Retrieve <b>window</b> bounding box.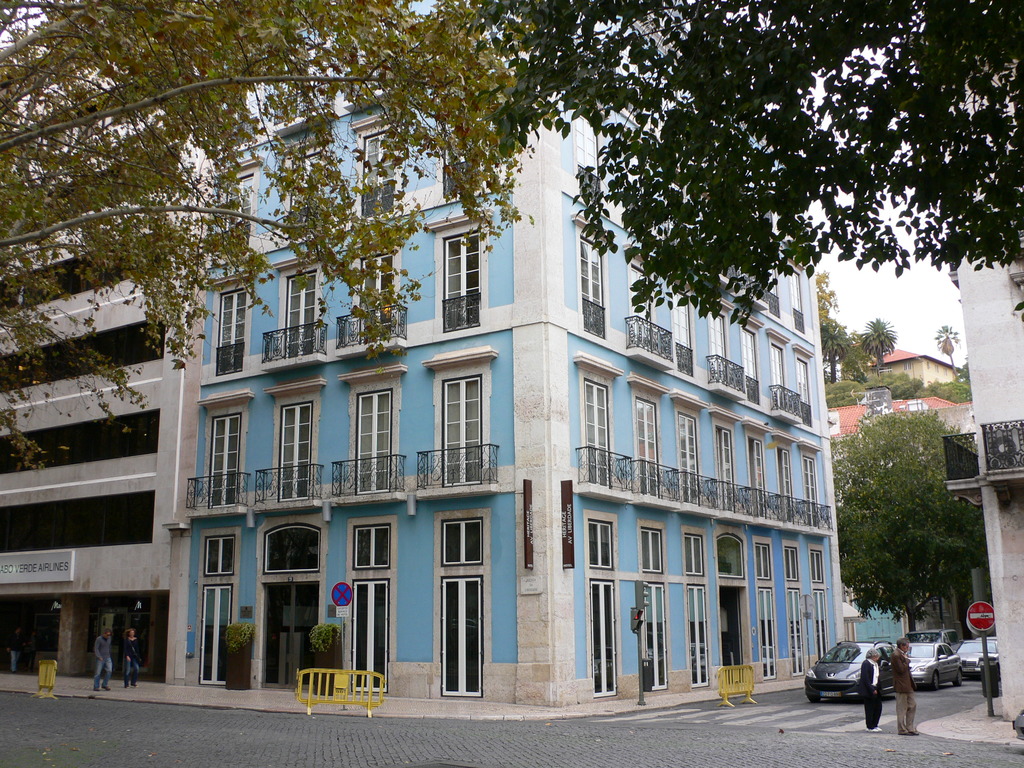
Bounding box: BBox(262, 524, 318, 572).
